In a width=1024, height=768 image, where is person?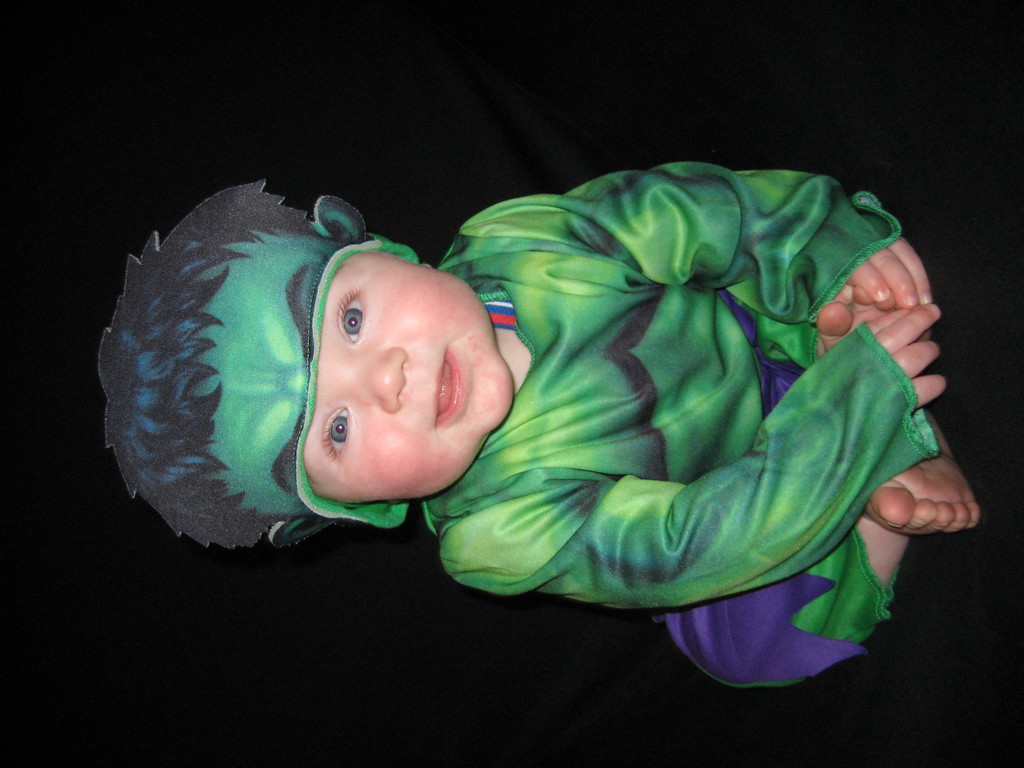
box(168, 117, 931, 660).
